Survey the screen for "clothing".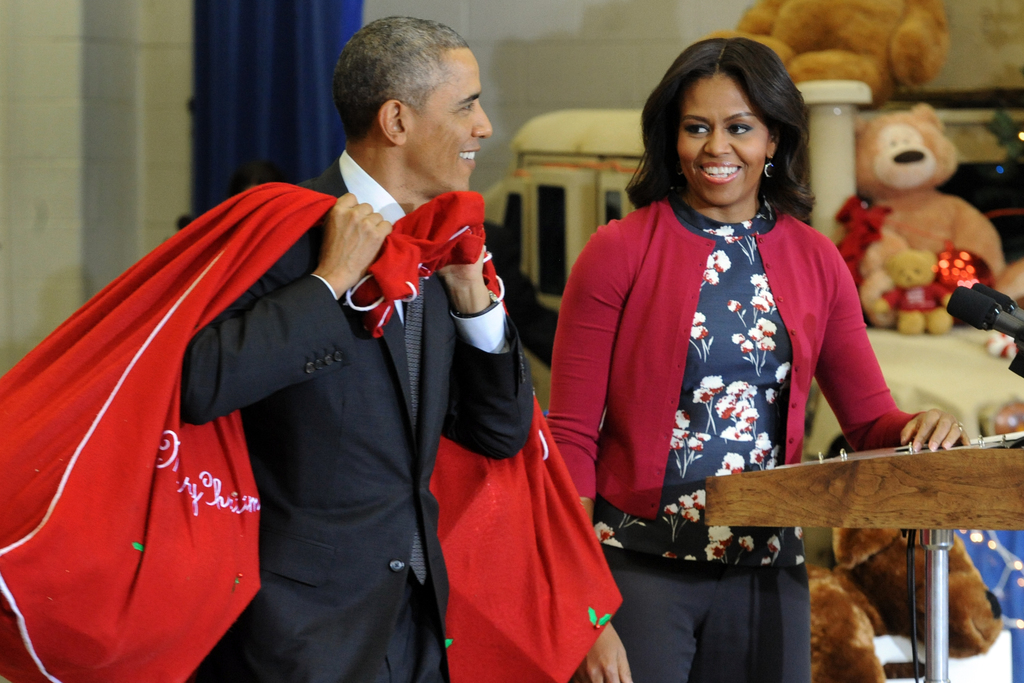
Survey found: crop(585, 185, 815, 563).
